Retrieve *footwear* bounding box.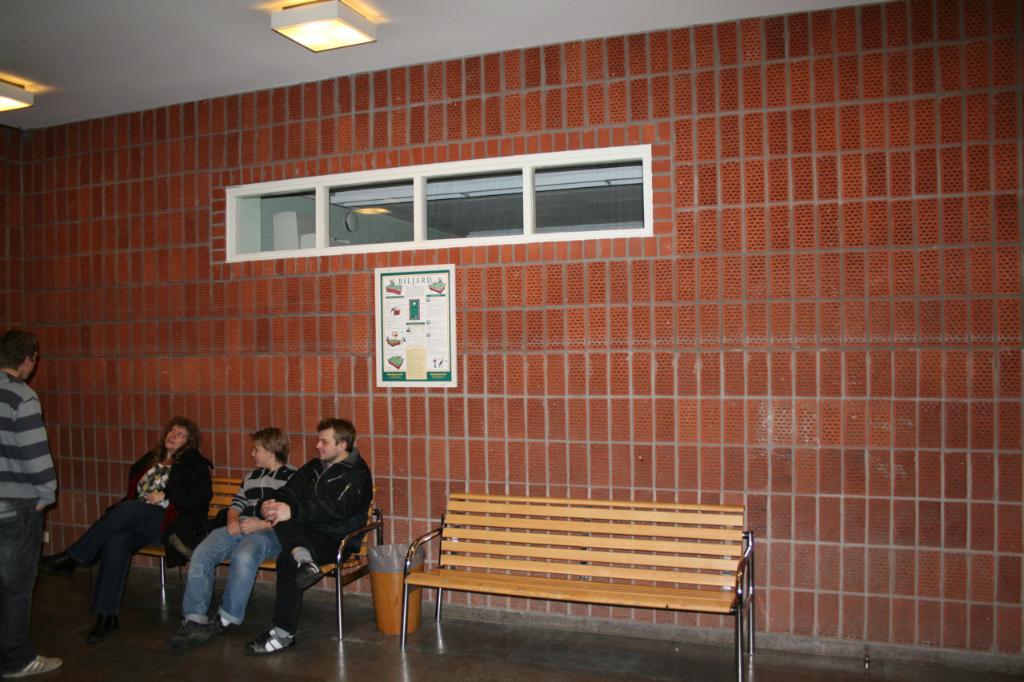
Bounding box: locate(298, 559, 327, 590).
